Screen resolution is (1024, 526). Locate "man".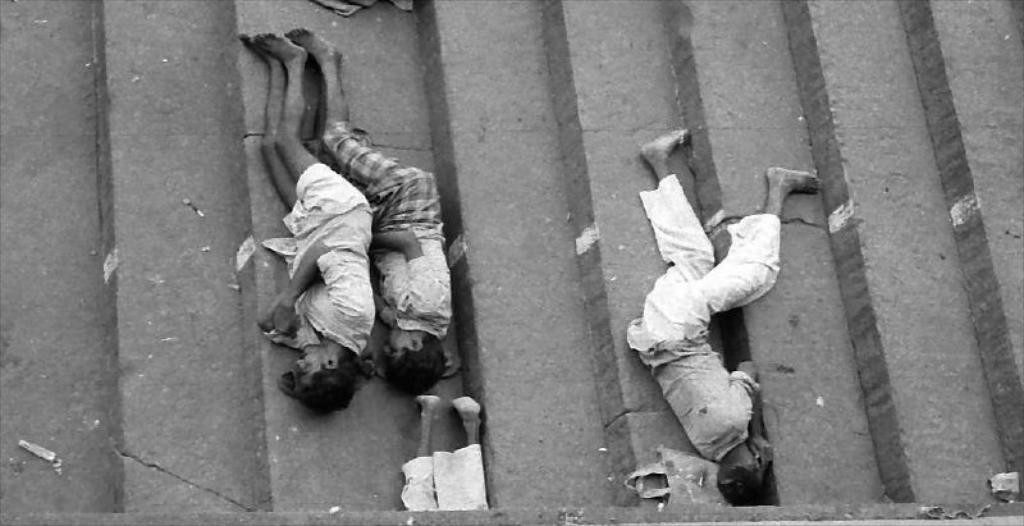
620 115 824 511.
